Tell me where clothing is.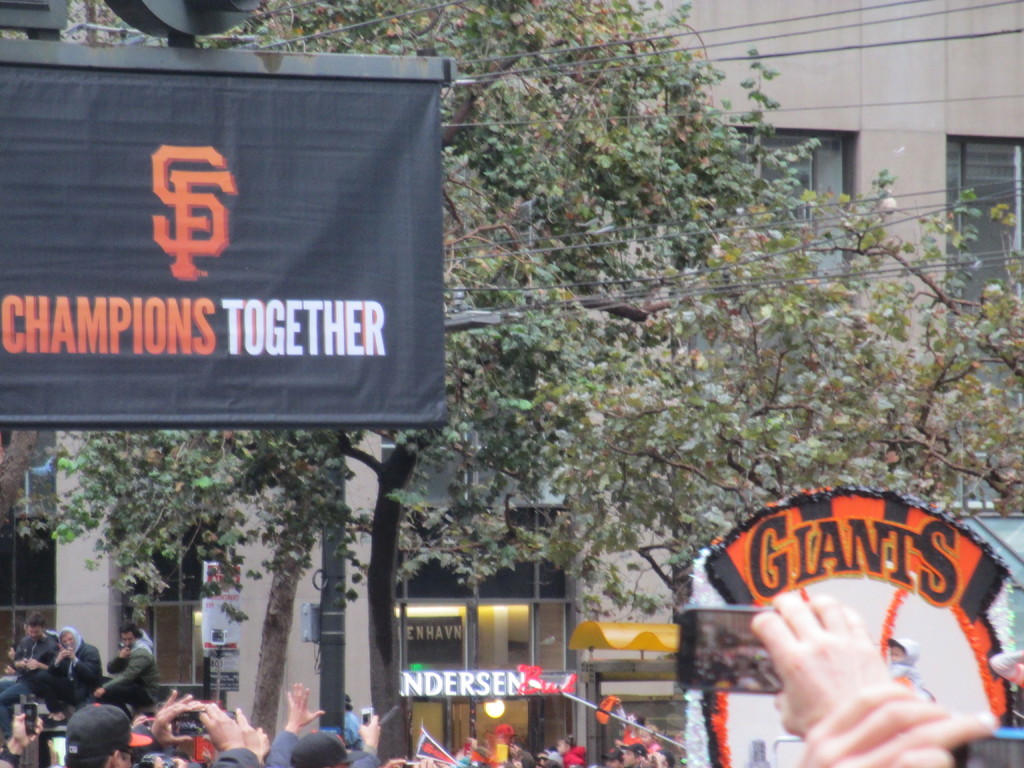
clothing is at (105,639,162,717).
